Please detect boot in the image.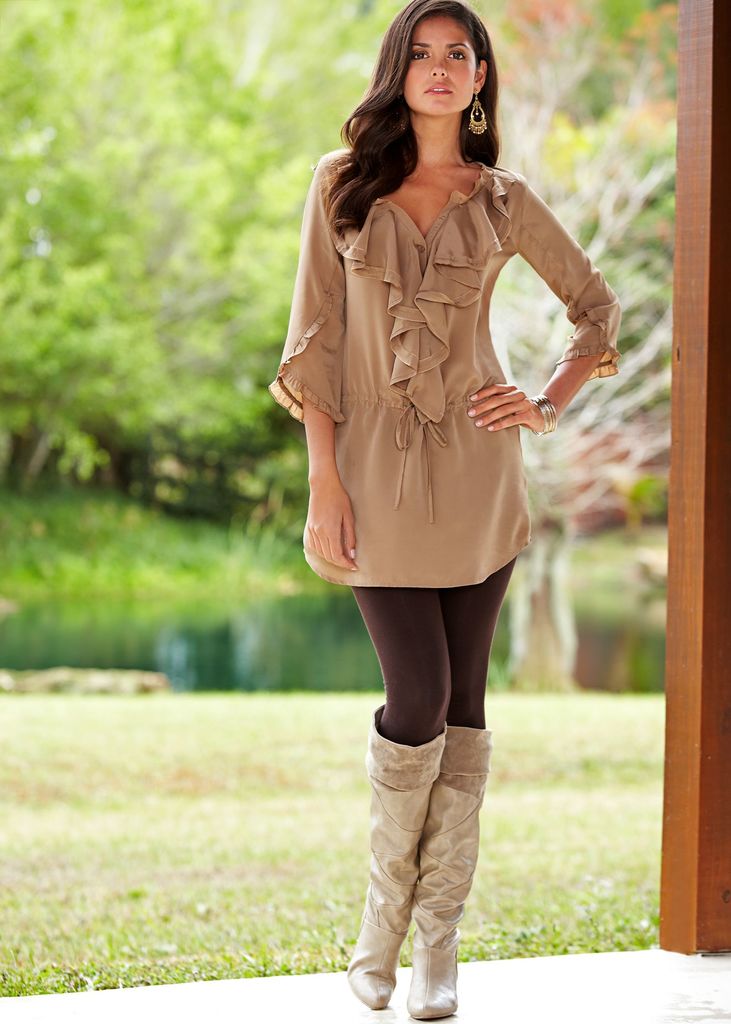
BBox(346, 703, 447, 1009).
